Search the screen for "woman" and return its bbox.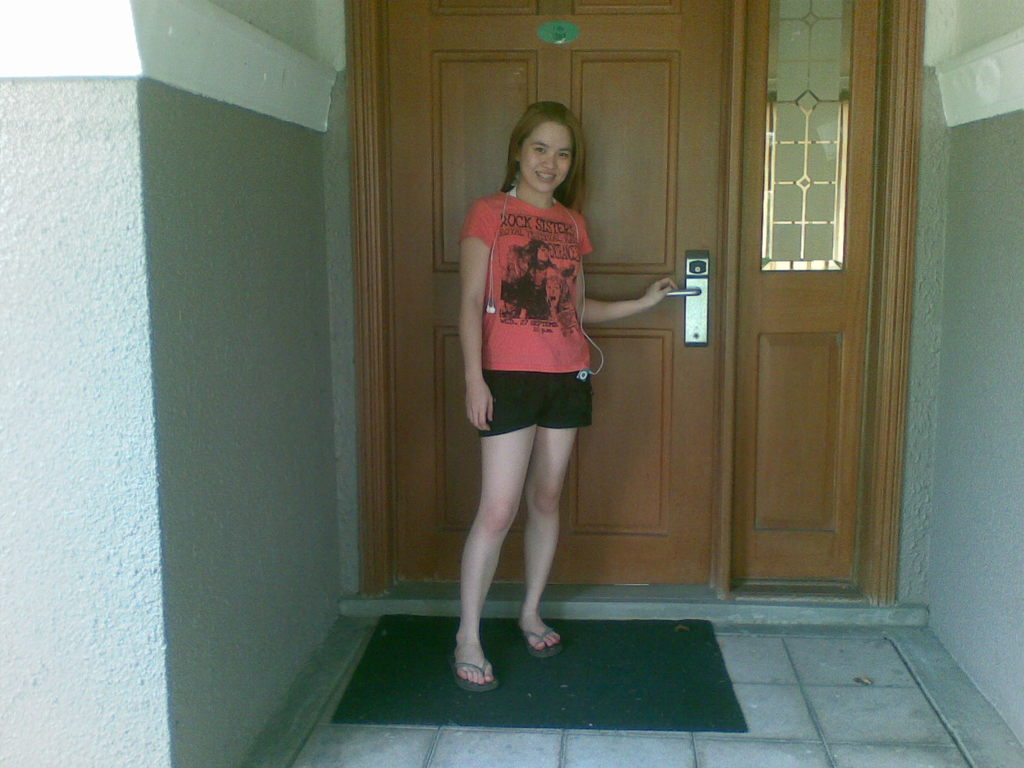
Found: rect(450, 111, 628, 650).
